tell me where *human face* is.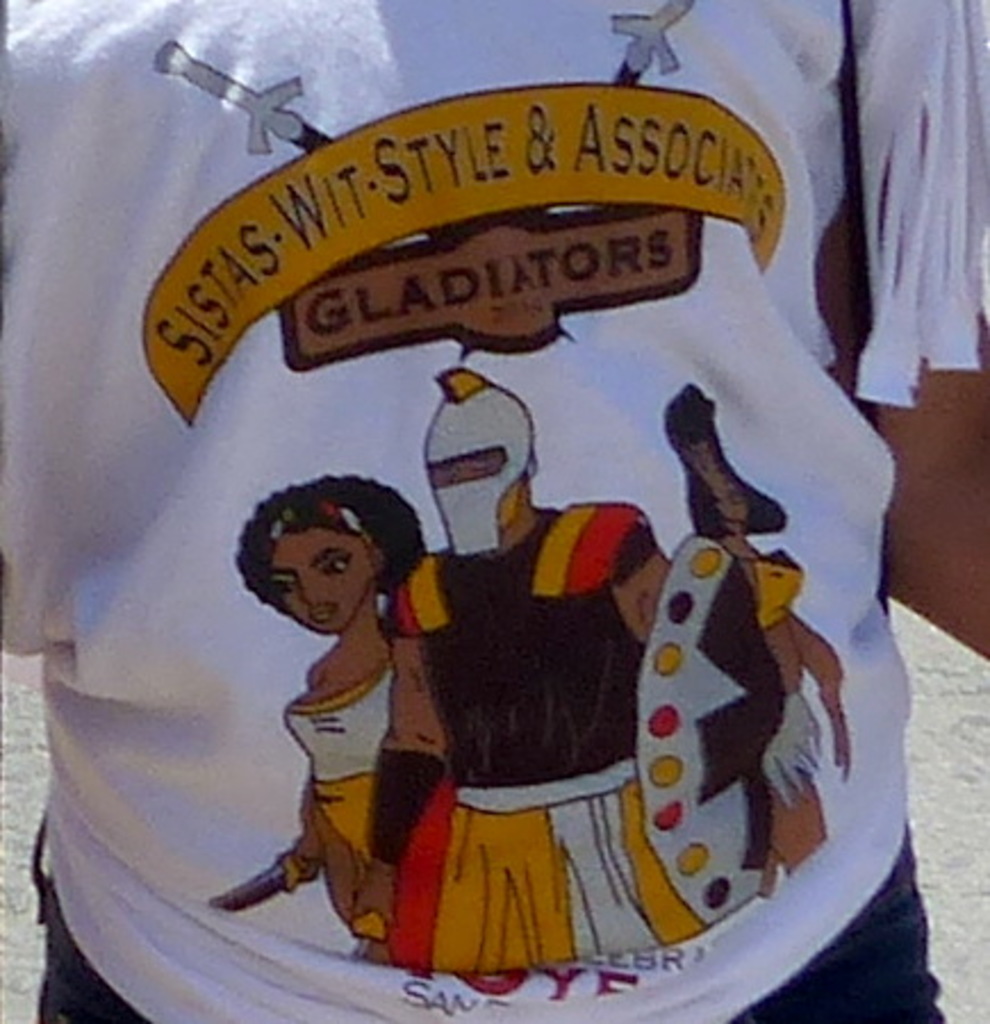
*human face* is at box=[262, 528, 378, 633].
